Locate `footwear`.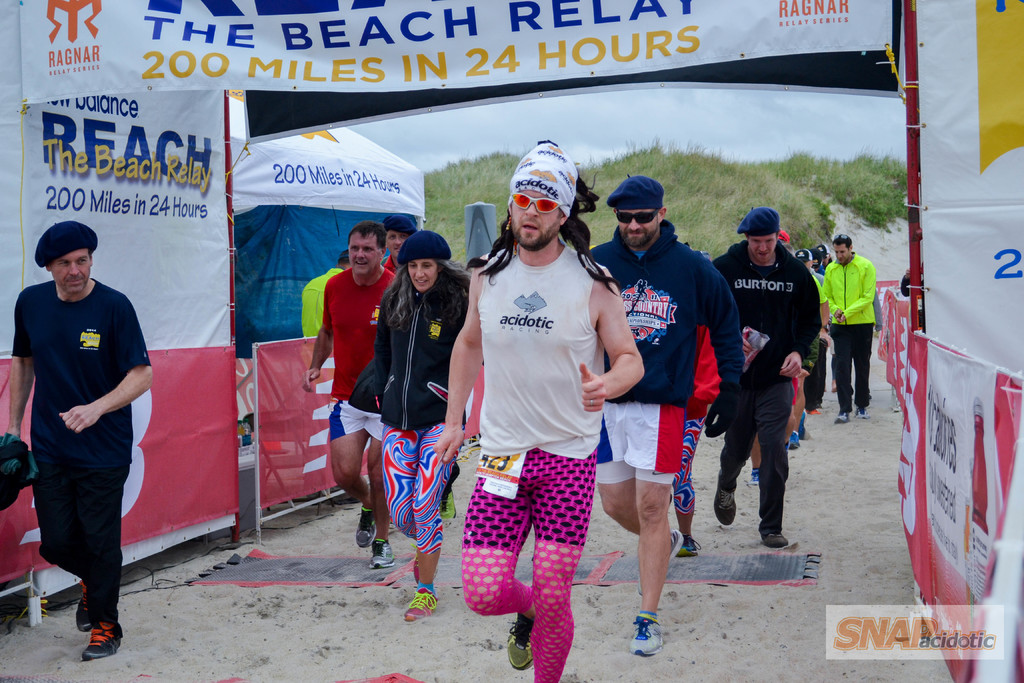
Bounding box: 747, 469, 760, 484.
